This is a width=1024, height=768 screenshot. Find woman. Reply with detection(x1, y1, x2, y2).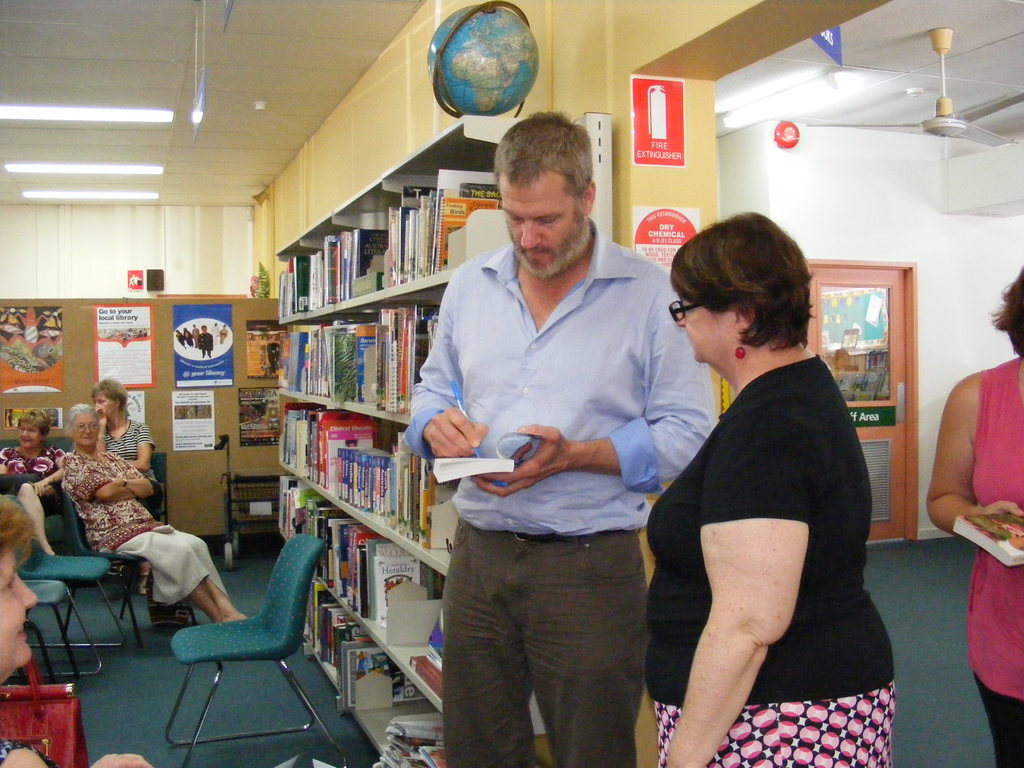
detection(51, 404, 252, 625).
